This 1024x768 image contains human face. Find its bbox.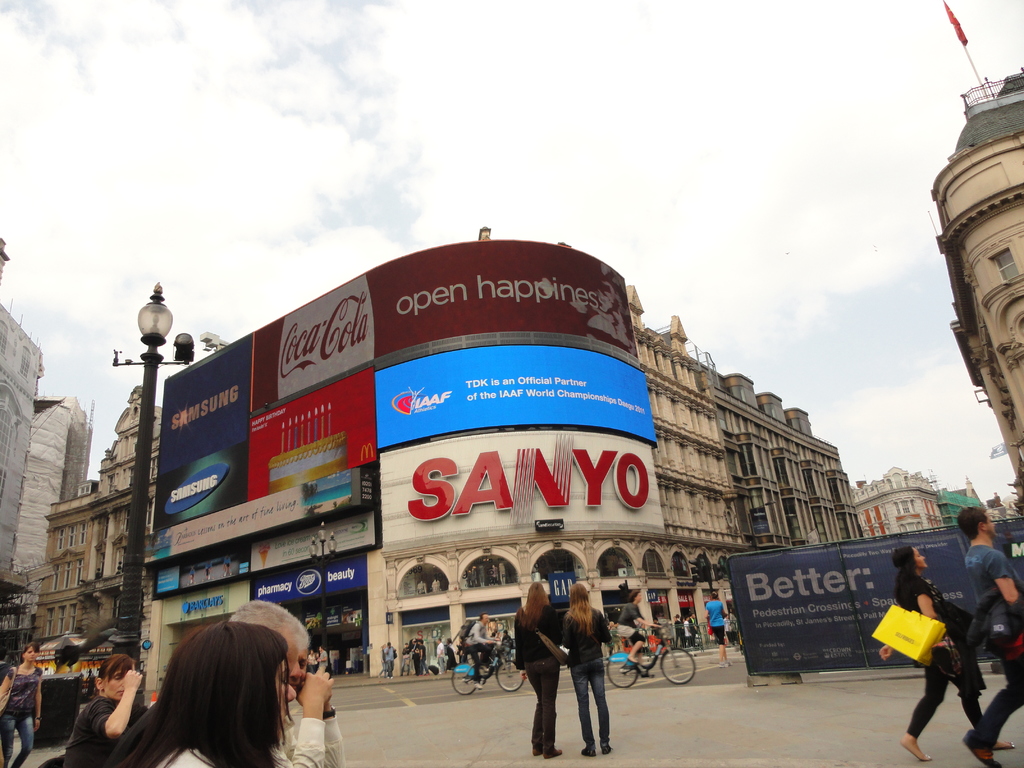
(x1=915, y1=548, x2=927, y2=566).
